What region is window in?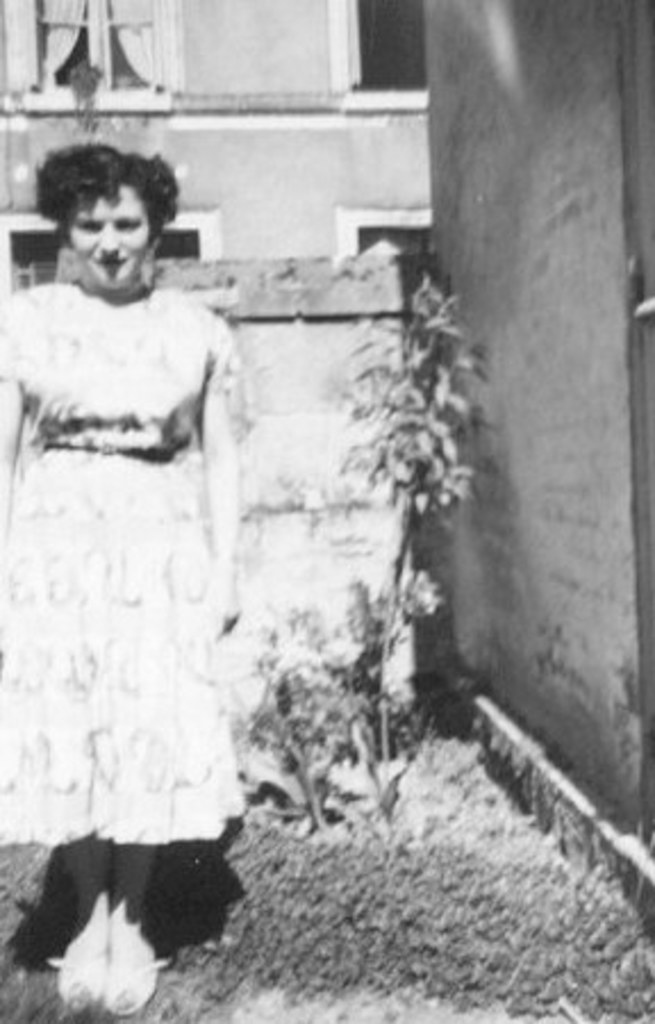
[left=323, top=207, right=434, bottom=253].
